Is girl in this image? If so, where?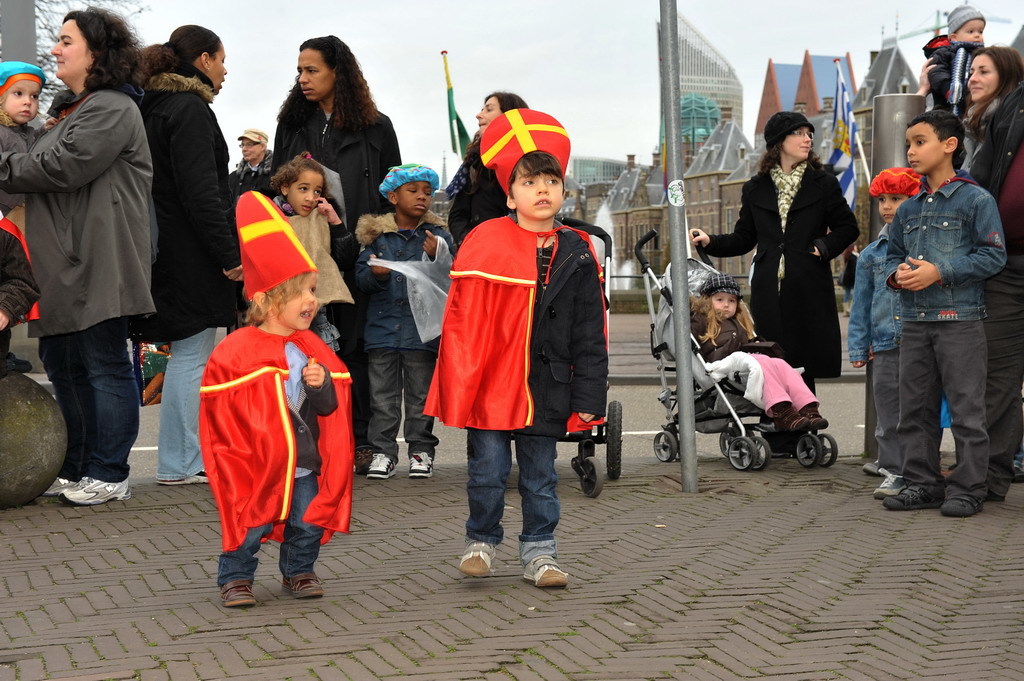
Yes, at select_region(688, 279, 830, 437).
